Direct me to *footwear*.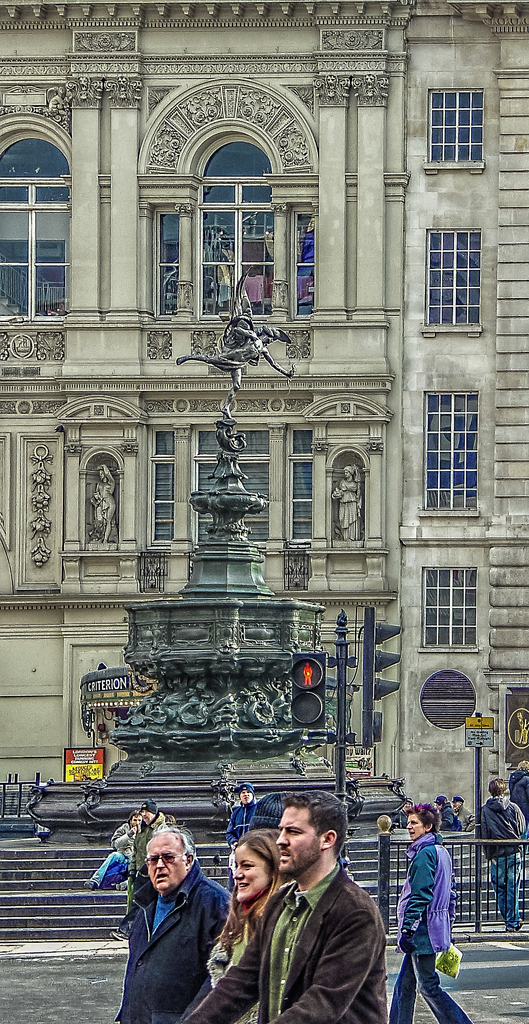
Direction: [85,881,99,892].
